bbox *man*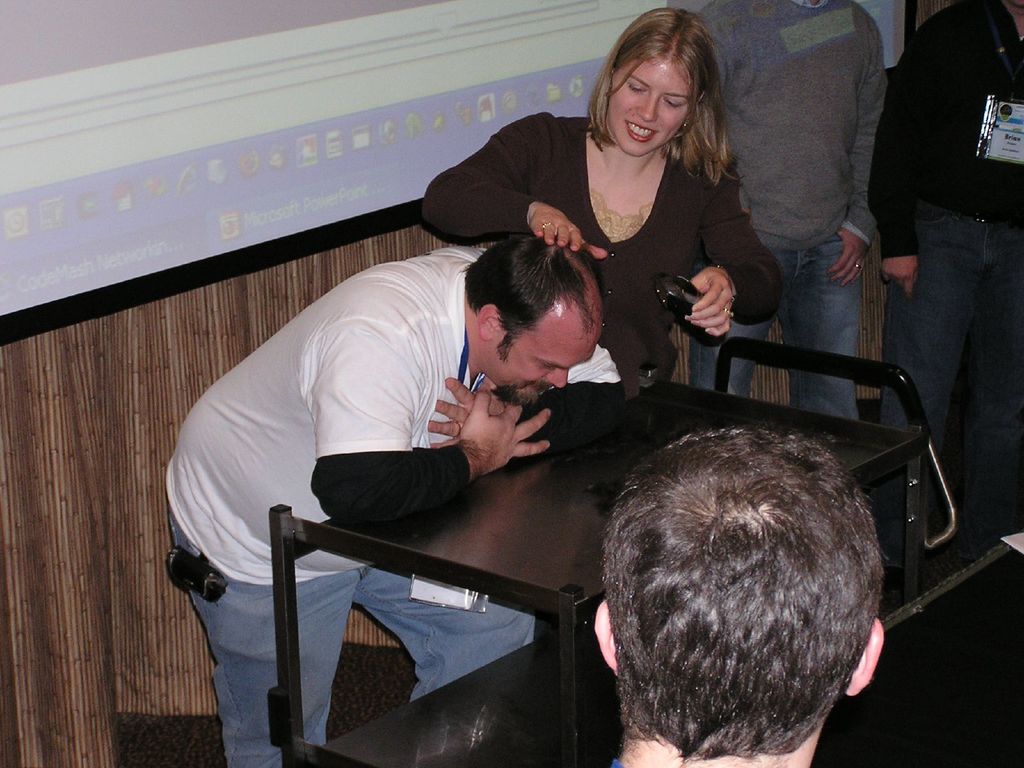
detection(689, 0, 892, 426)
